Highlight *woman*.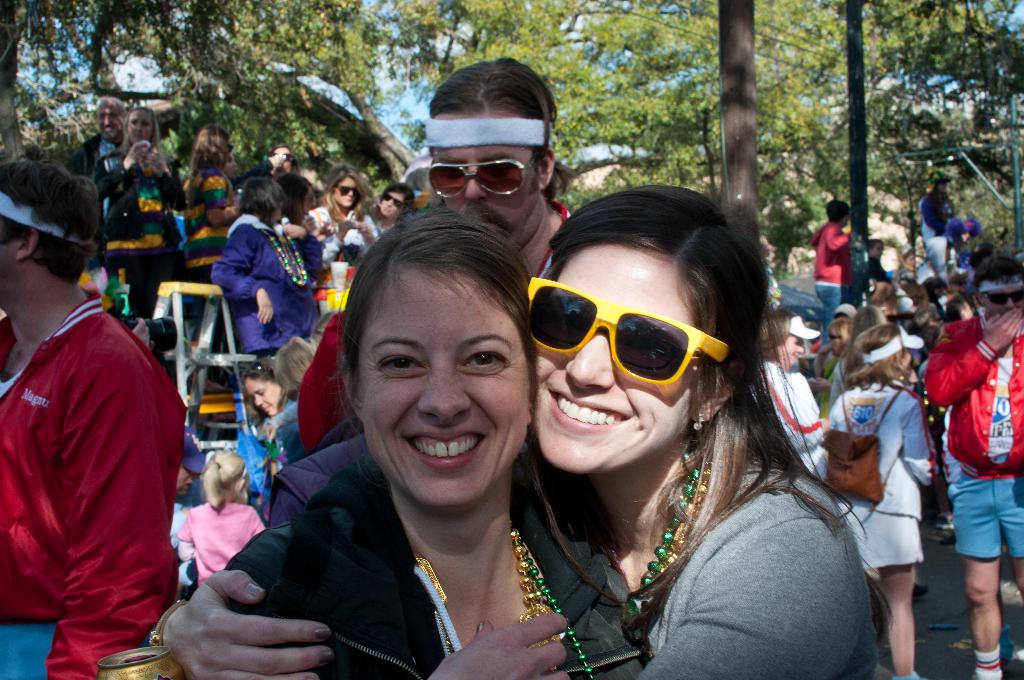
Highlighted region: {"x1": 148, "y1": 179, "x2": 897, "y2": 679}.
